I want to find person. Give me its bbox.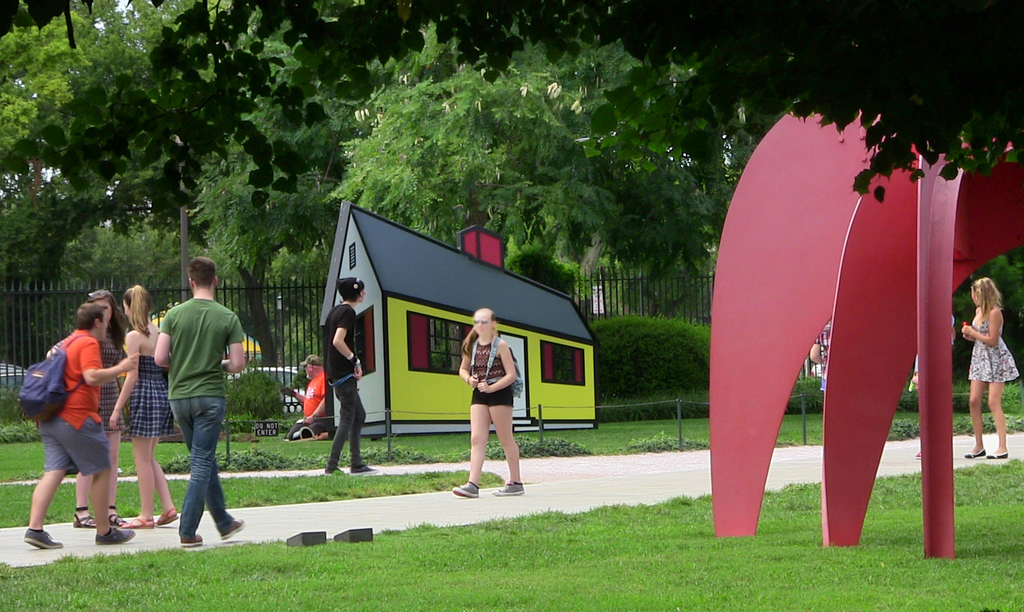
detection(108, 283, 184, 531).
